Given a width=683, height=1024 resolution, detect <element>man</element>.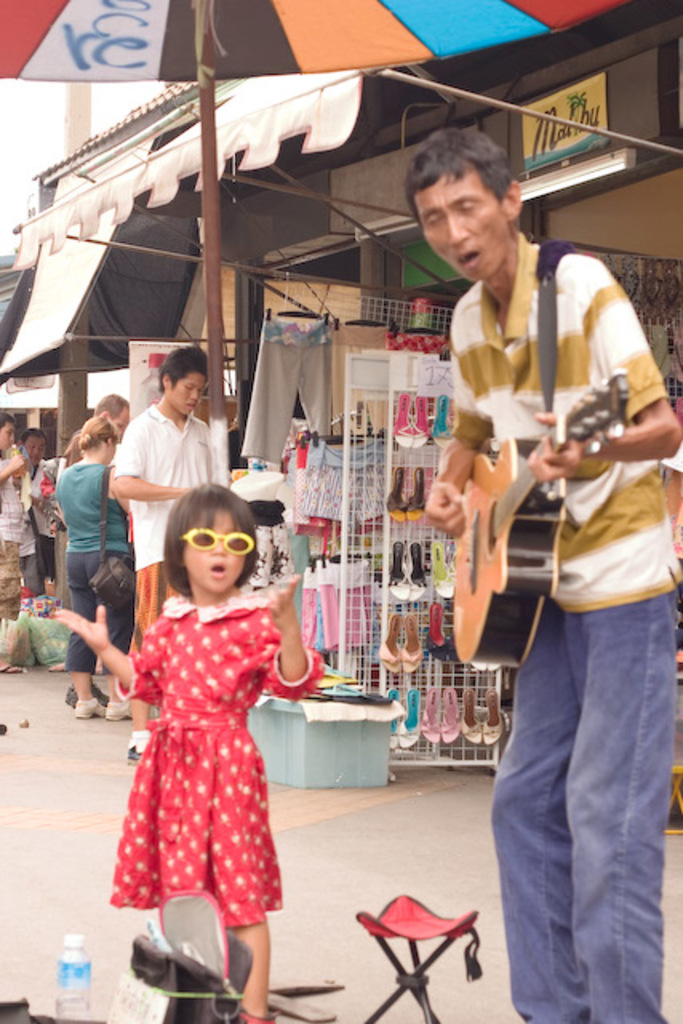
locate(0, 406, 37, 675).
